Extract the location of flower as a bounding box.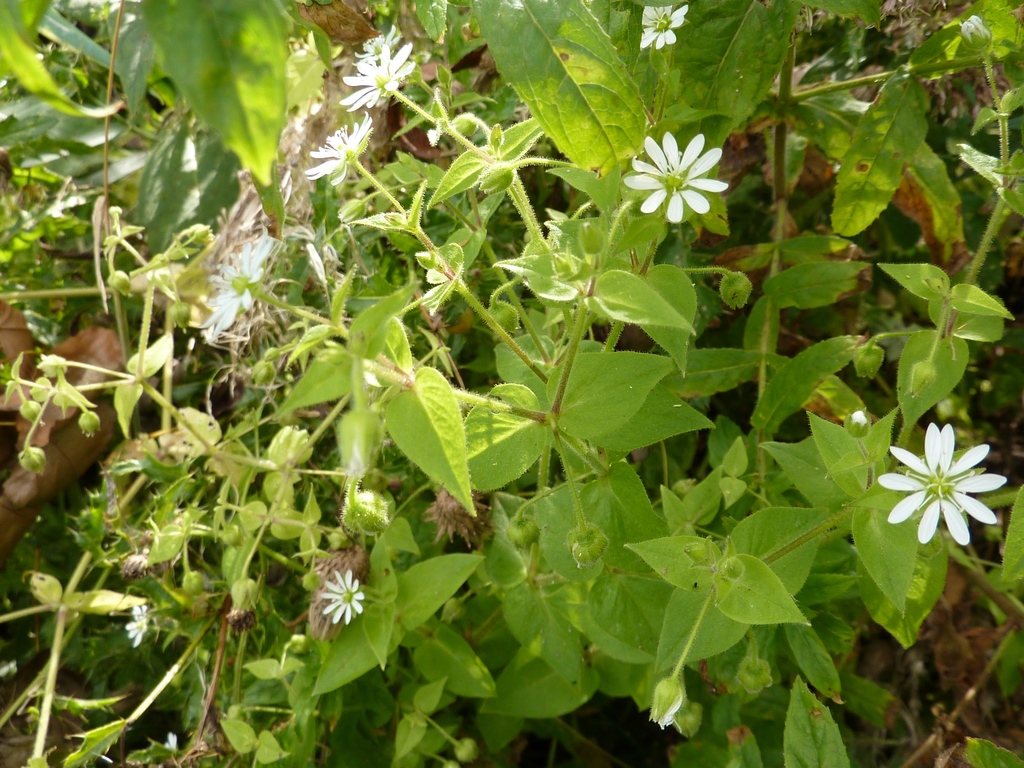
(126,600,151,648).
